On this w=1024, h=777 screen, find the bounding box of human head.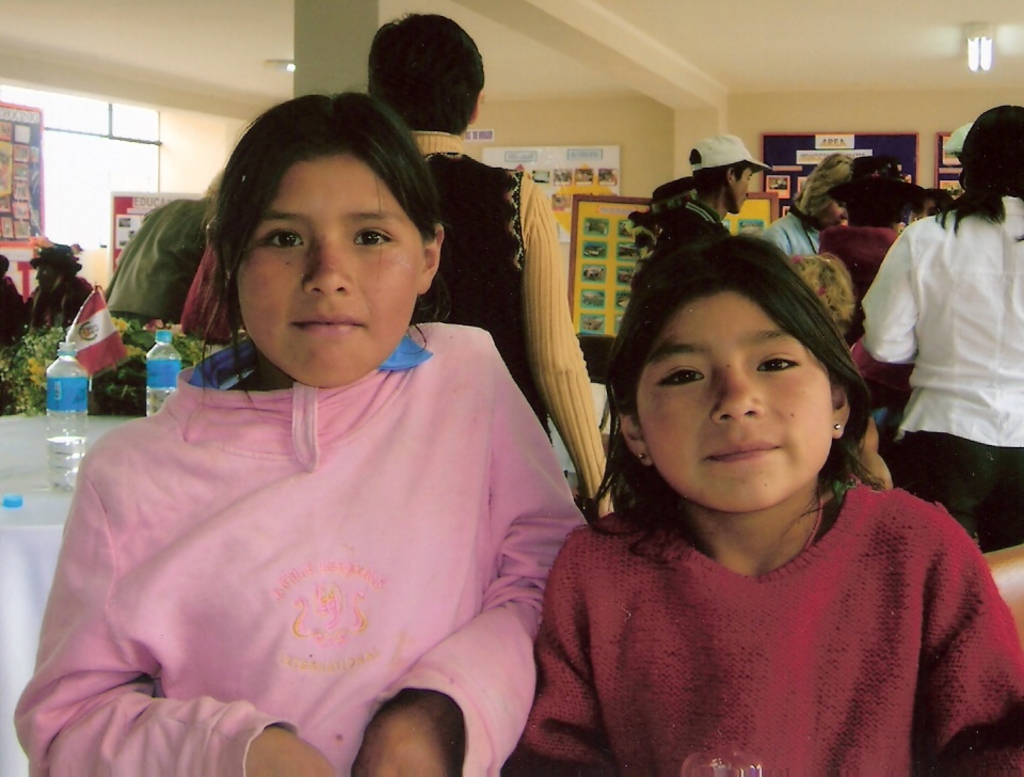
Bounding box: bbox(33, 243, 83, 294).
